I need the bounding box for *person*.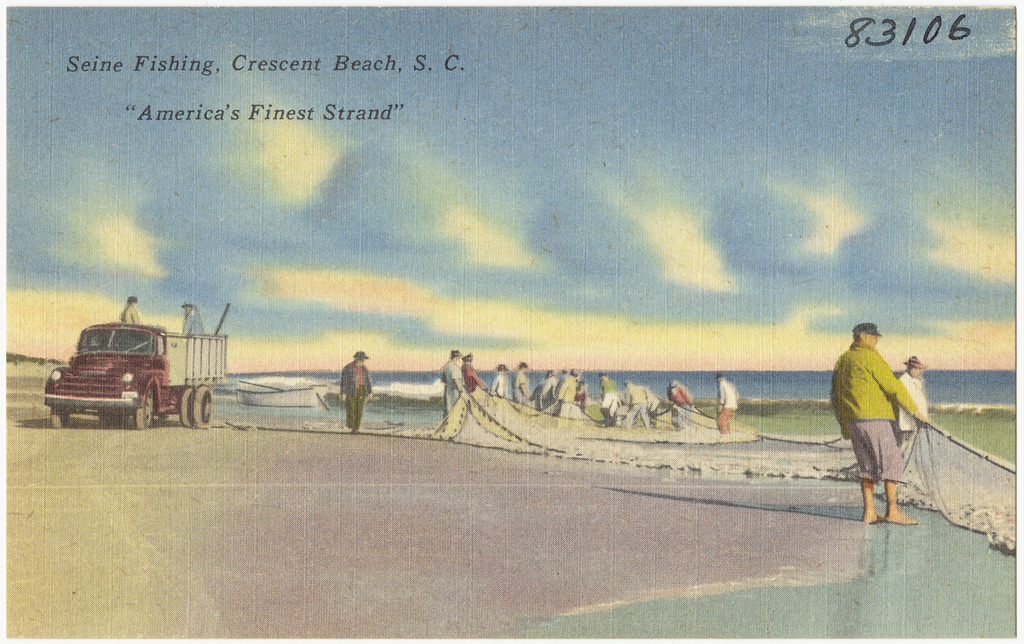
Here it is: select_region(827, 323, 913, 521).
